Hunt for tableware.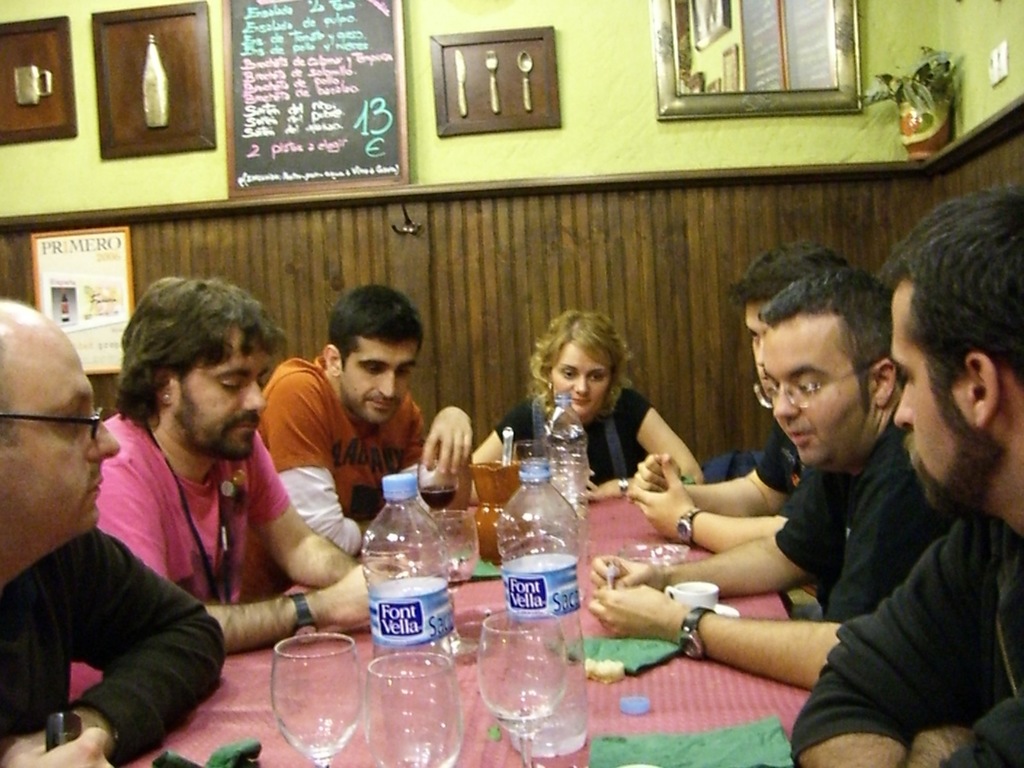
Hunted down at region(665, 575, 721, 611).
